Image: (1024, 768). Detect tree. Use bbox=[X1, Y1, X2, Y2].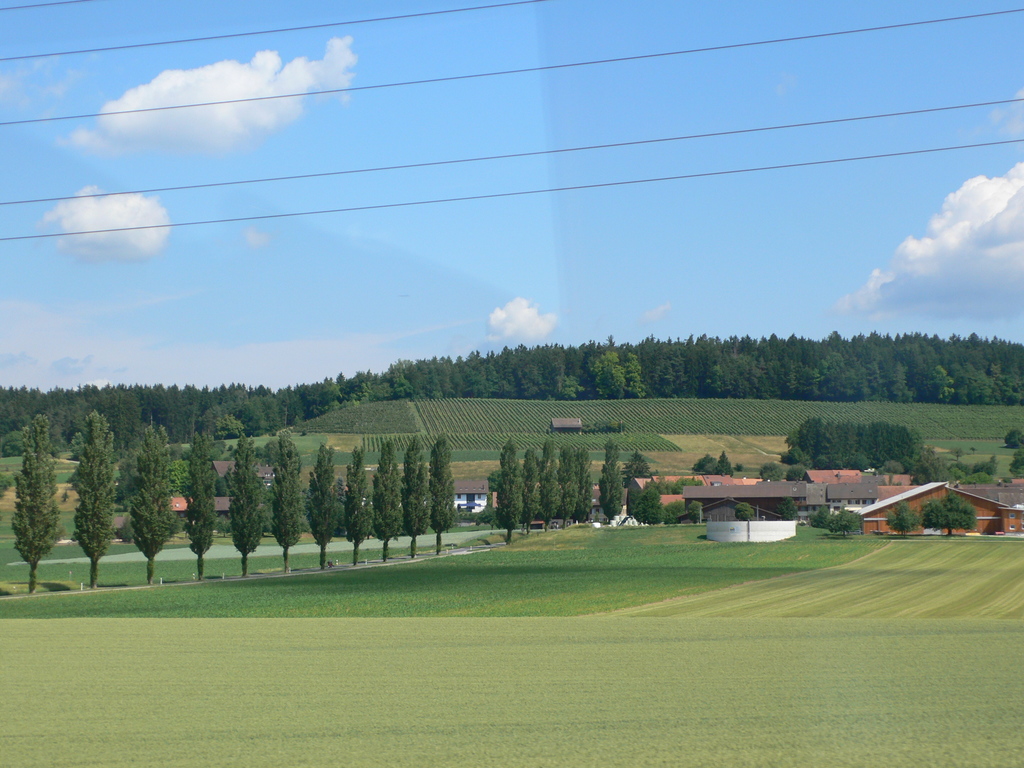
bbox=[125, 422, 184, 585].
